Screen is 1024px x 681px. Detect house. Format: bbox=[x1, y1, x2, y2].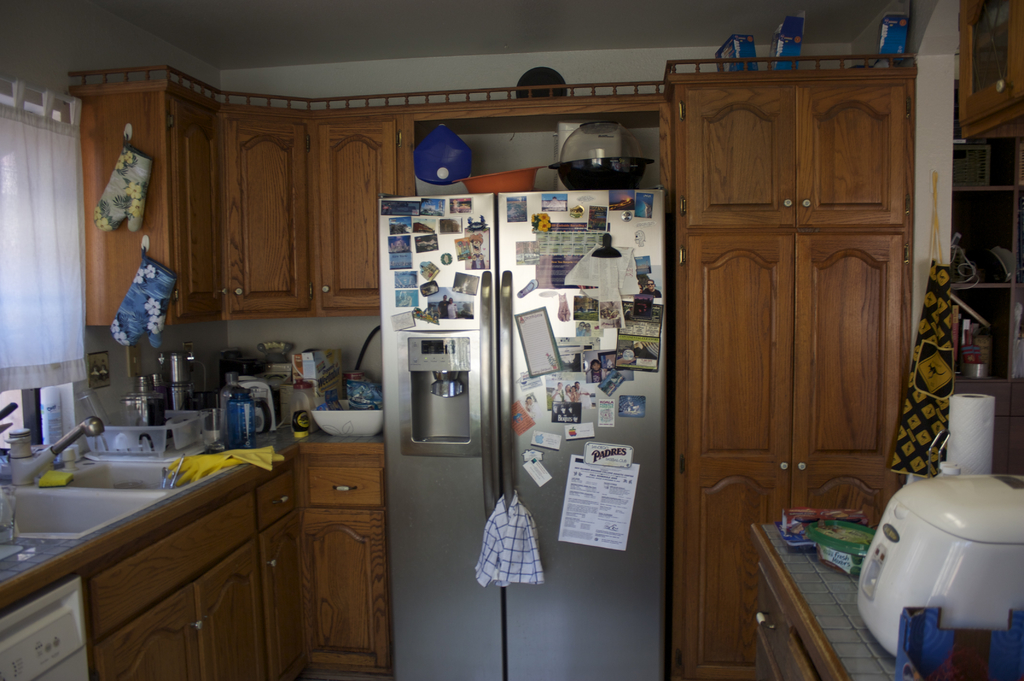
bbox=[0, 0, 977, 666].
